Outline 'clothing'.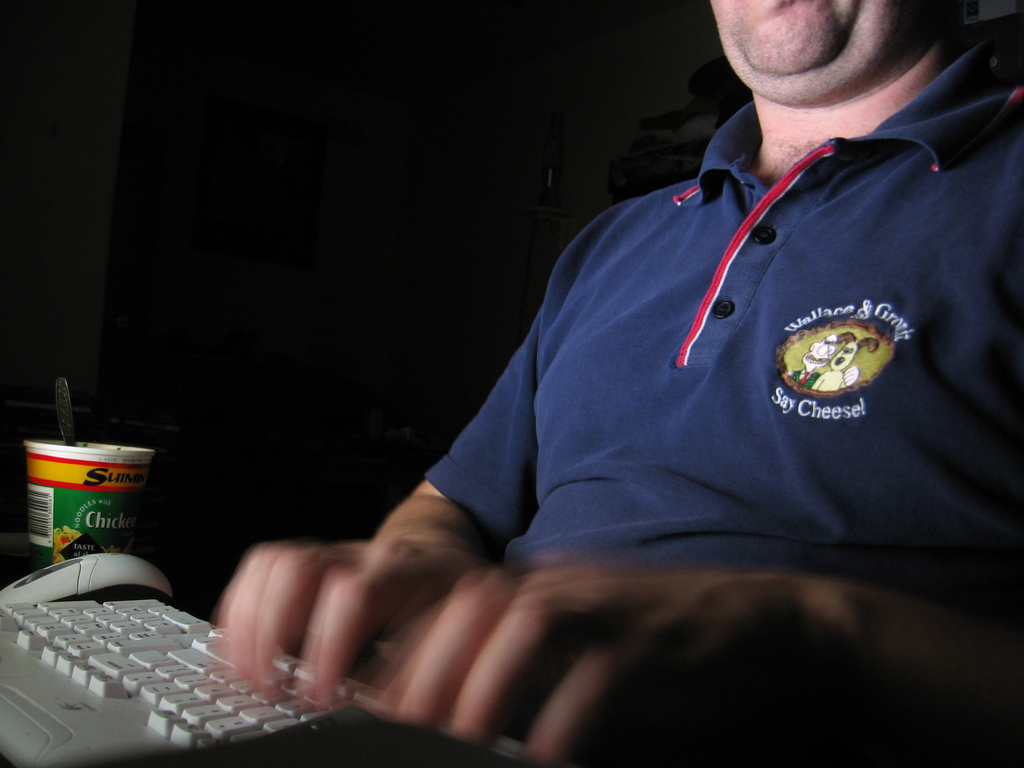
Outline: (x1=465, y1=107, x2=1012, y2=610).
